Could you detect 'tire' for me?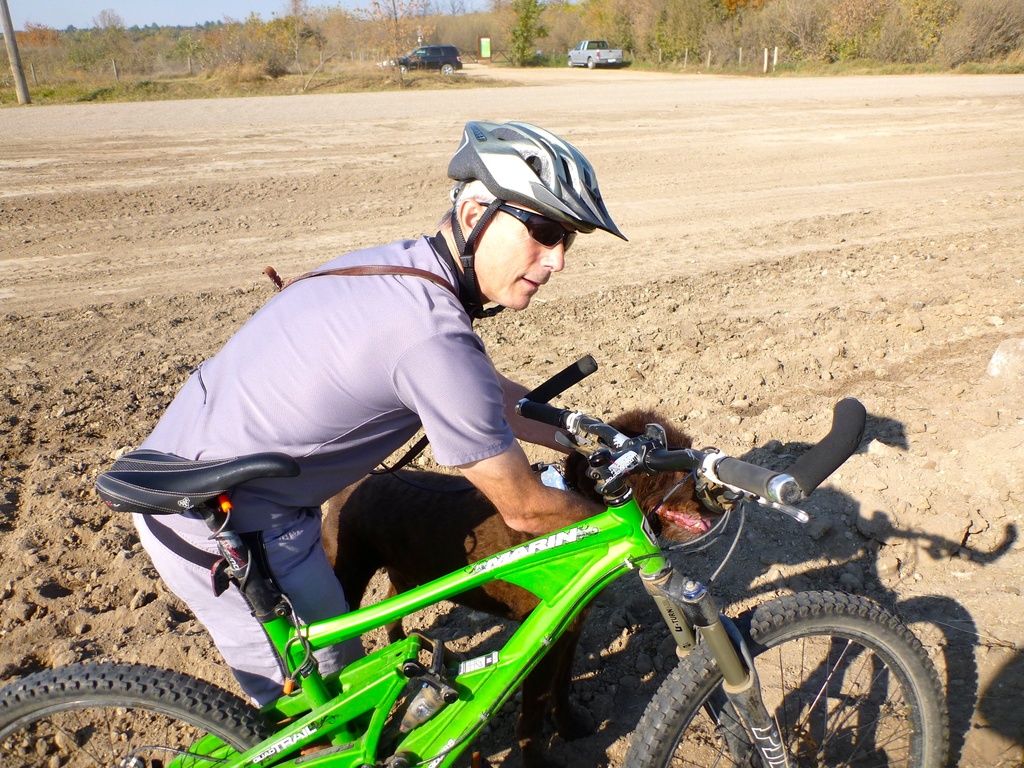
Detection result: left=587, top=55, right=595, bottom=71.
